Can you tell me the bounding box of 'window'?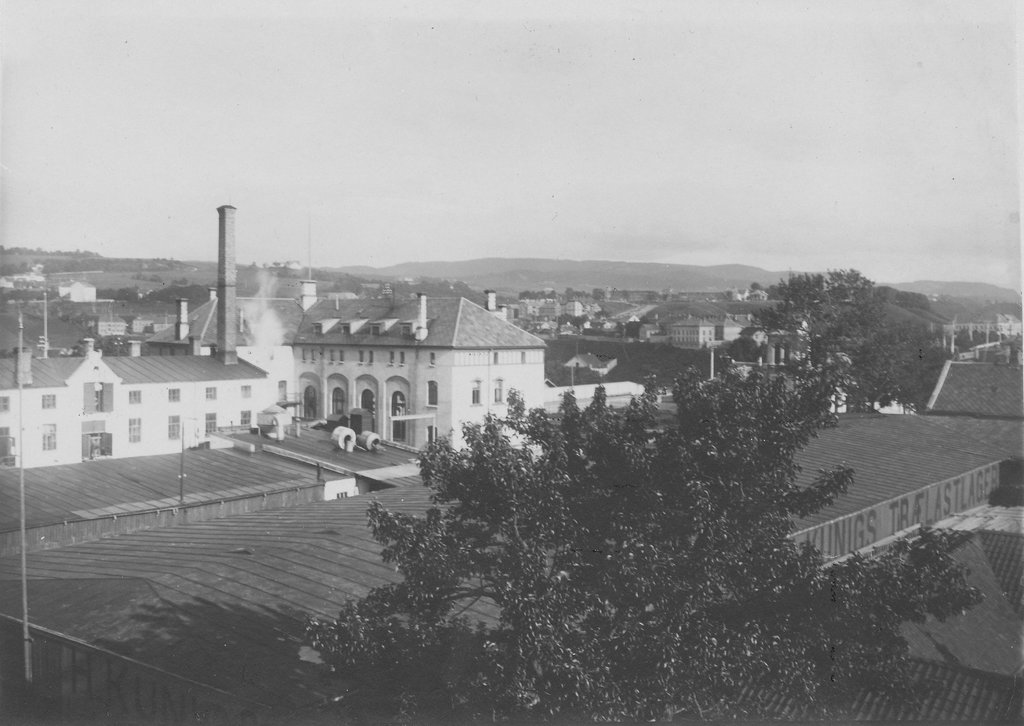
[126,391,142,407].
